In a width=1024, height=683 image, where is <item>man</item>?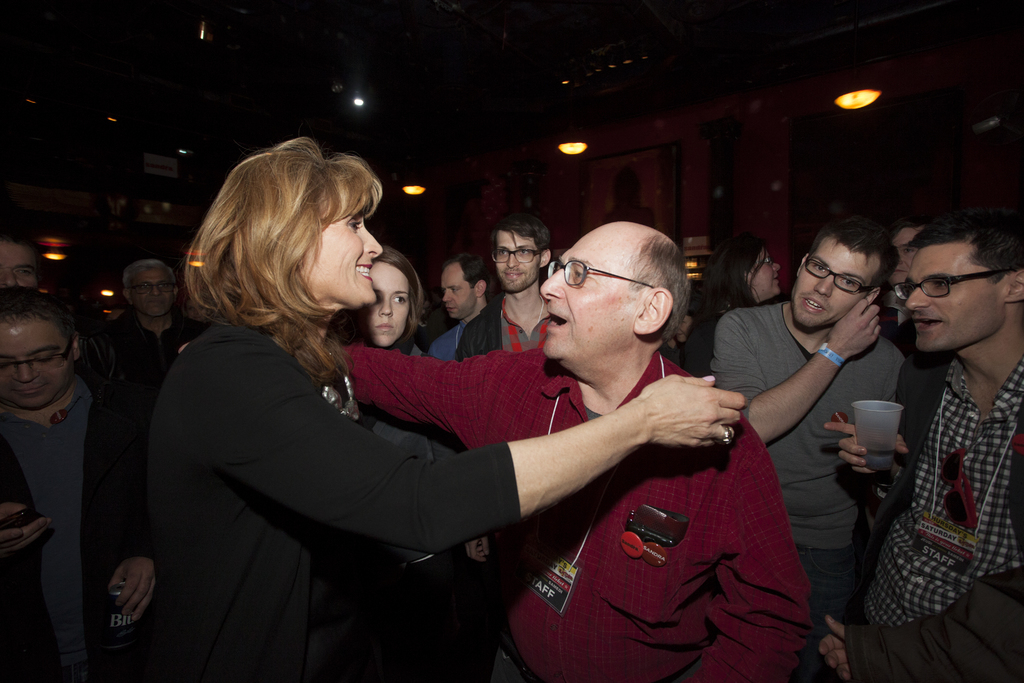
rect(709, 215, 904, 680).
